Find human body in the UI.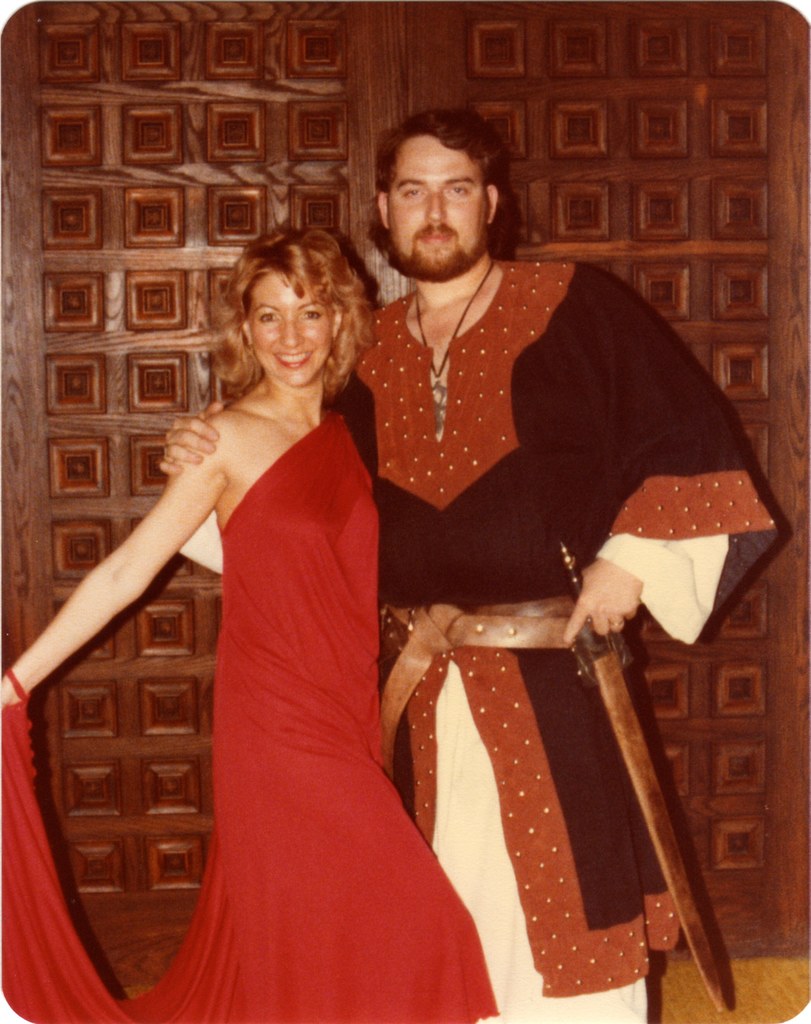
UI element at <box>0,391,501,1023</box>.
